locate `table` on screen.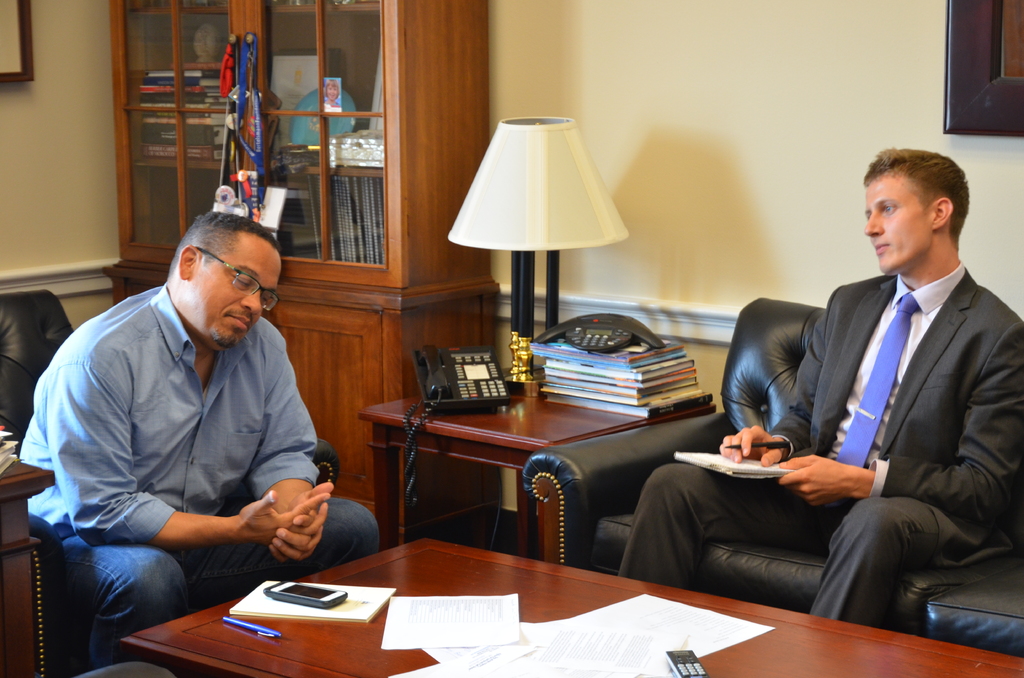
On screen at (355, 375, 719, 575).
